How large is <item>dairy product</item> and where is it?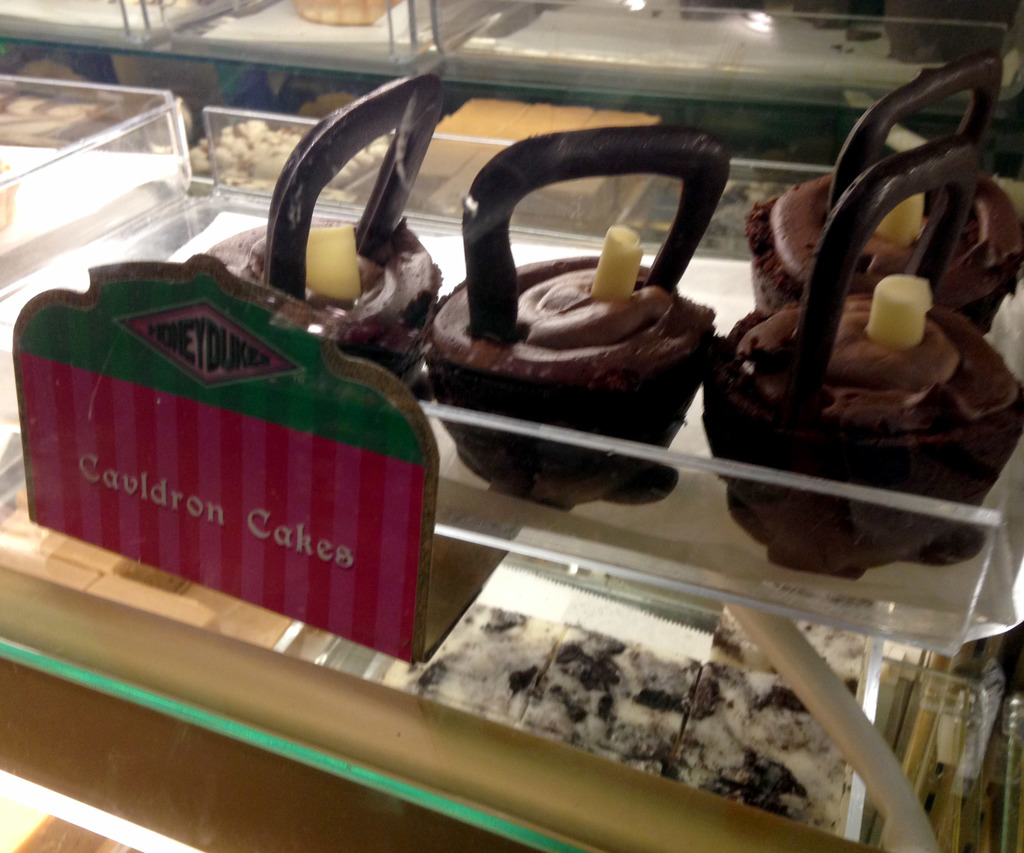
Bounding box: x1=406, y1=595, x2=550, y2=734.
